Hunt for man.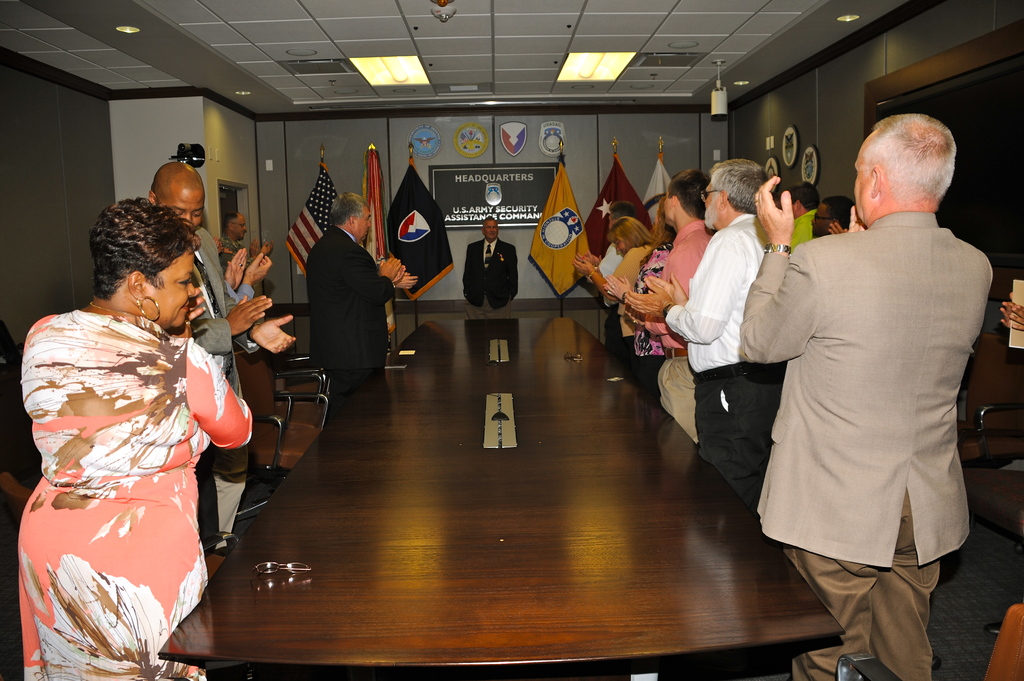
Hunted down at {"x1": 626, "y1": 158, "x2": 777, "y2": 501}.
